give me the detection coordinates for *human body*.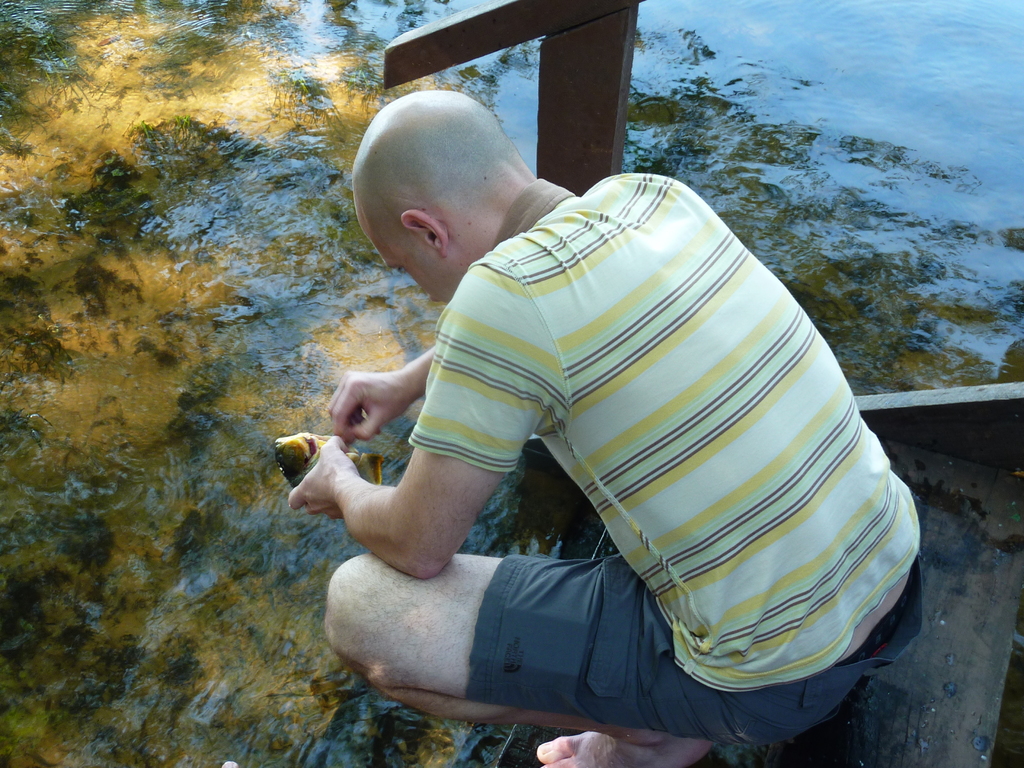
rect(297, 116, 921, 767).
